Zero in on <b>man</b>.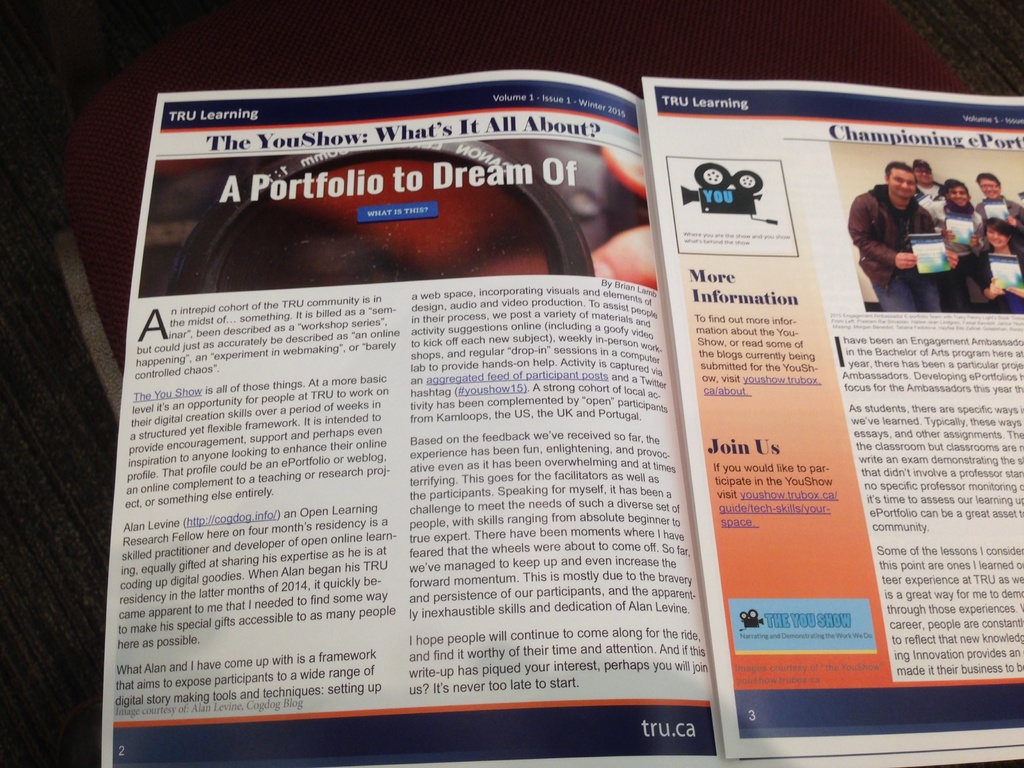
Zeroed in: rect(913, 159, 942, 204).
